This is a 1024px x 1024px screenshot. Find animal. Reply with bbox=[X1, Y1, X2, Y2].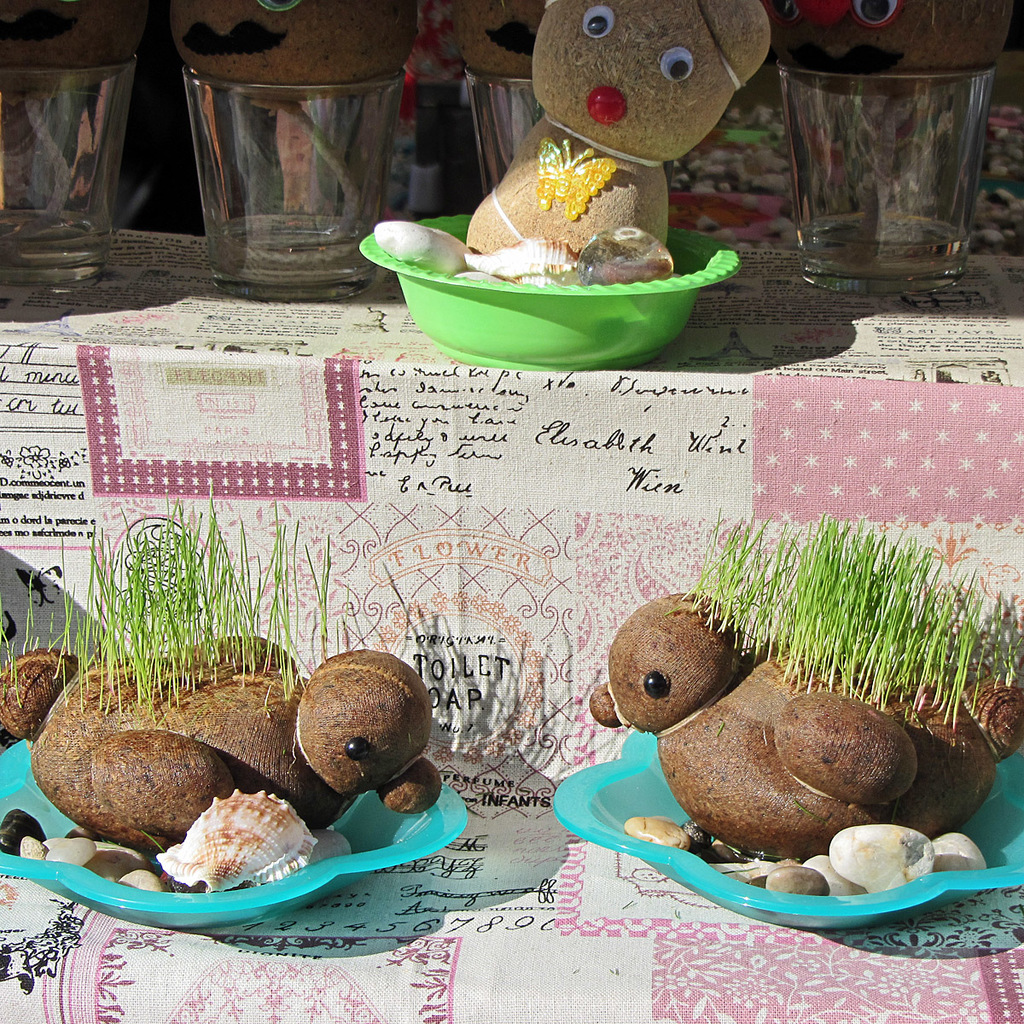
bbox=[3, 0, 148, 236].
